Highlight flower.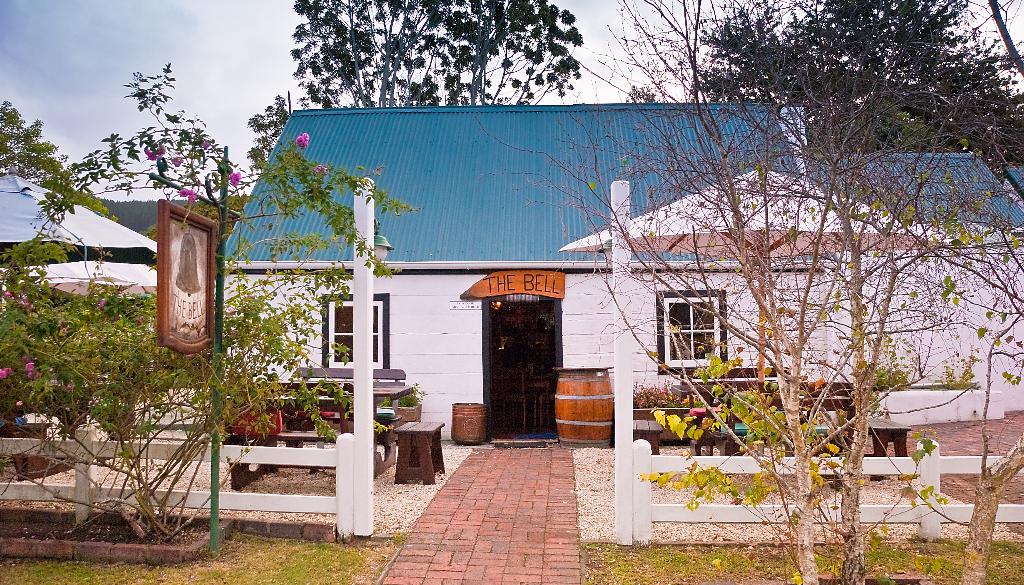
Highlighted region: 227, 174, 243, 187.
